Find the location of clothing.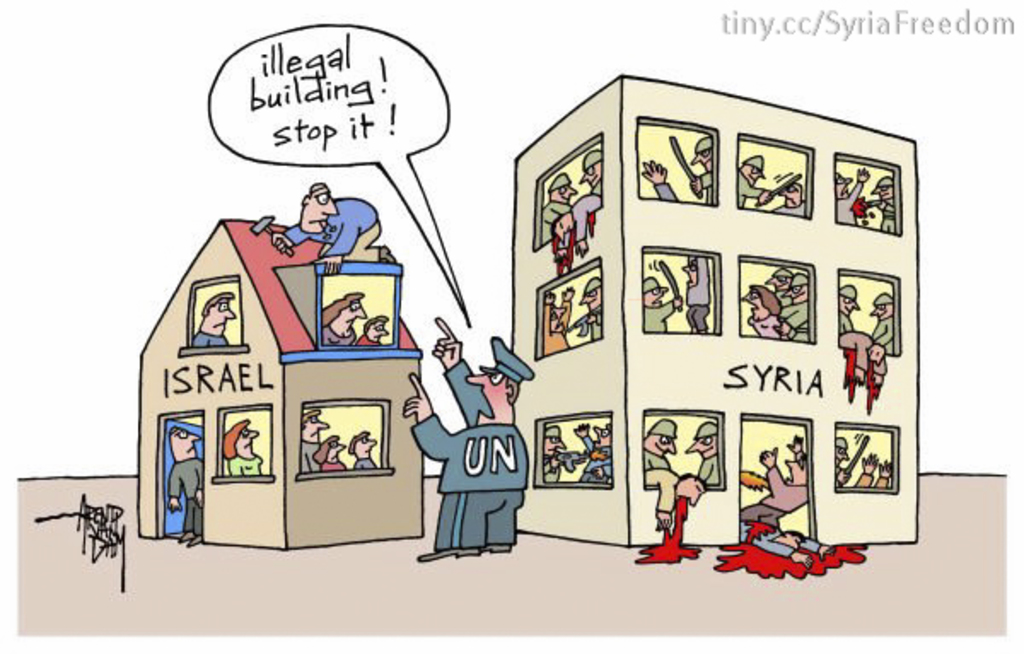
Location: locate(193, 324, 222, 348).
